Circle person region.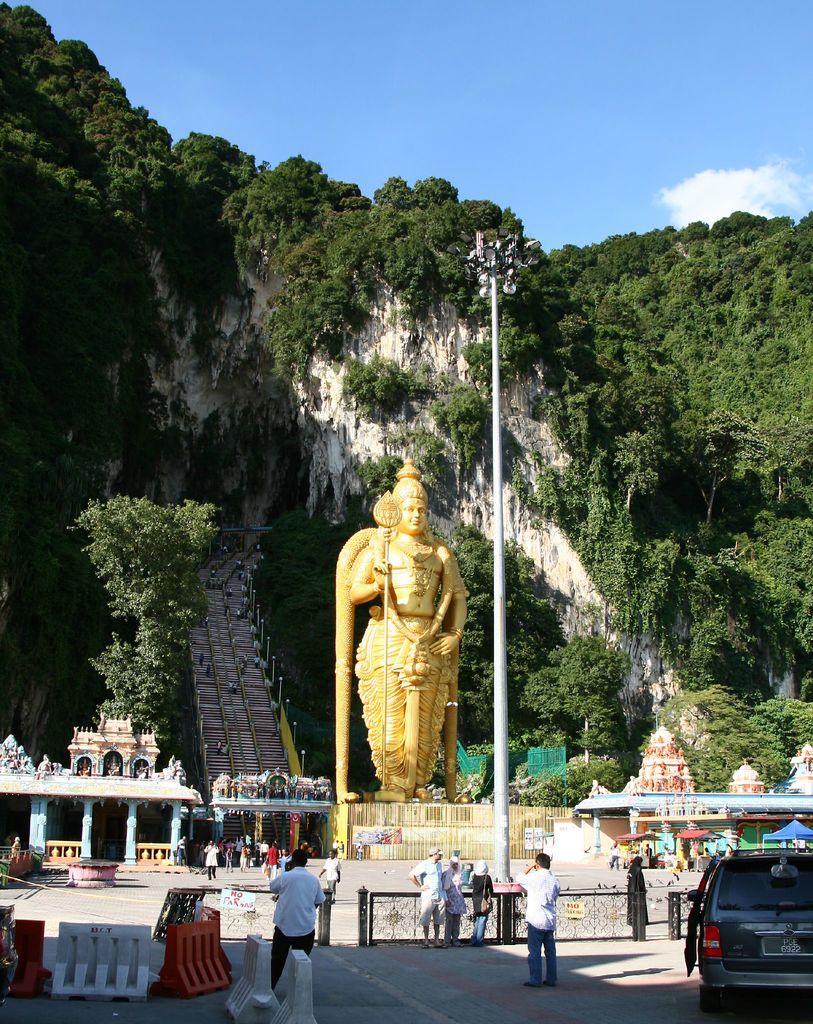
Region: 406/845/447/950.
